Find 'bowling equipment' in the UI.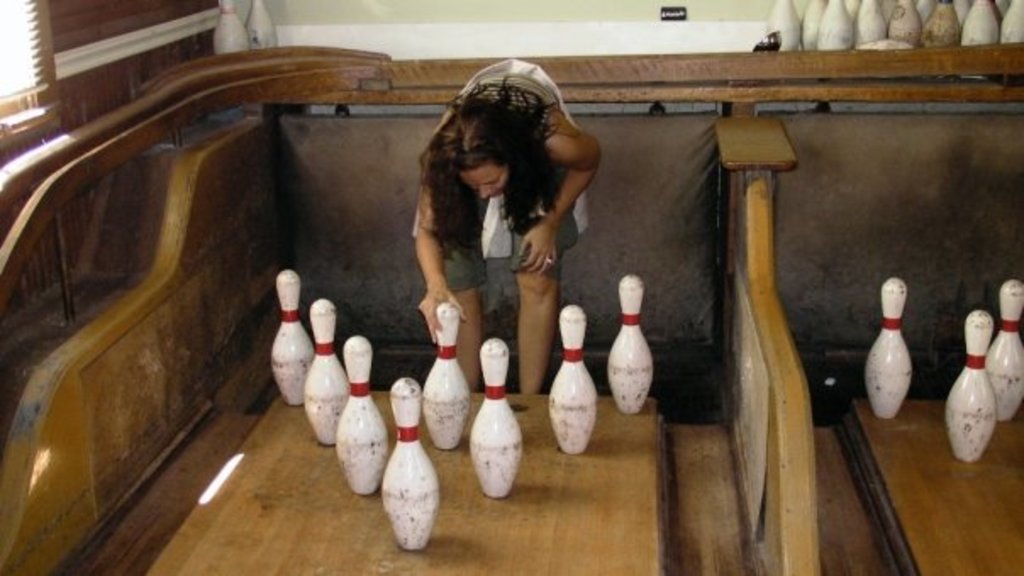
UI element at <region>868, 281, 910, 425</region>.
